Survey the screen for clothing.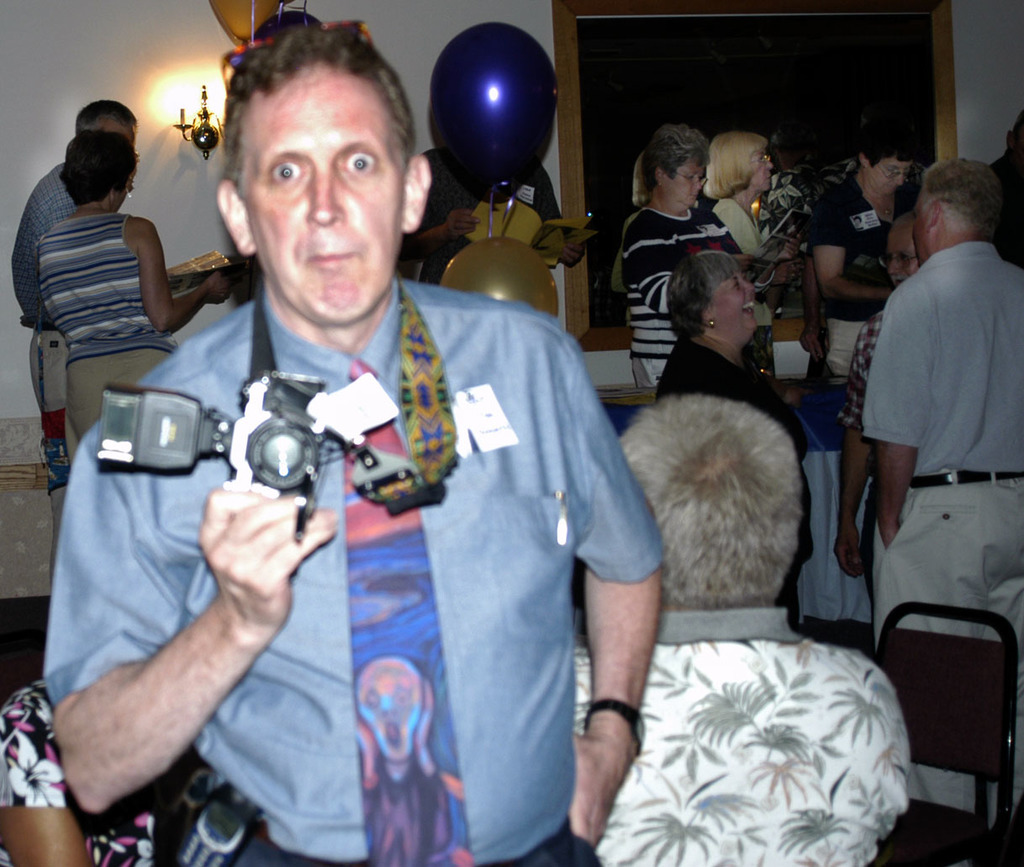
Survey found: pyautogui.locateOnScreen(829, 315, 868, 394).
